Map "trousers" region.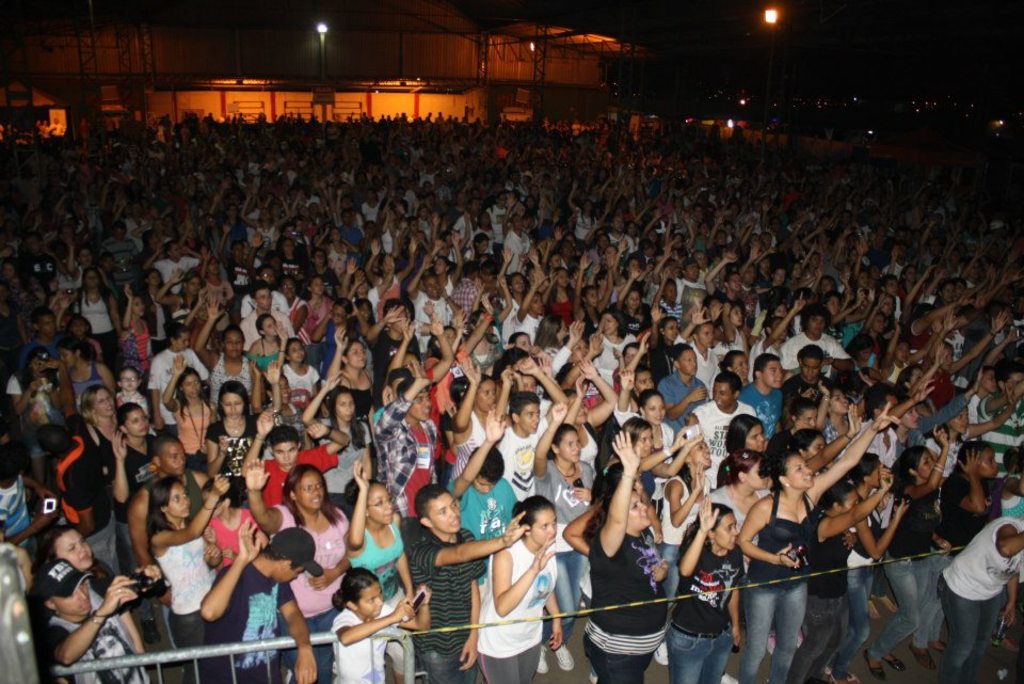
Mapped to bbox=(669, 631, 735, 683).
